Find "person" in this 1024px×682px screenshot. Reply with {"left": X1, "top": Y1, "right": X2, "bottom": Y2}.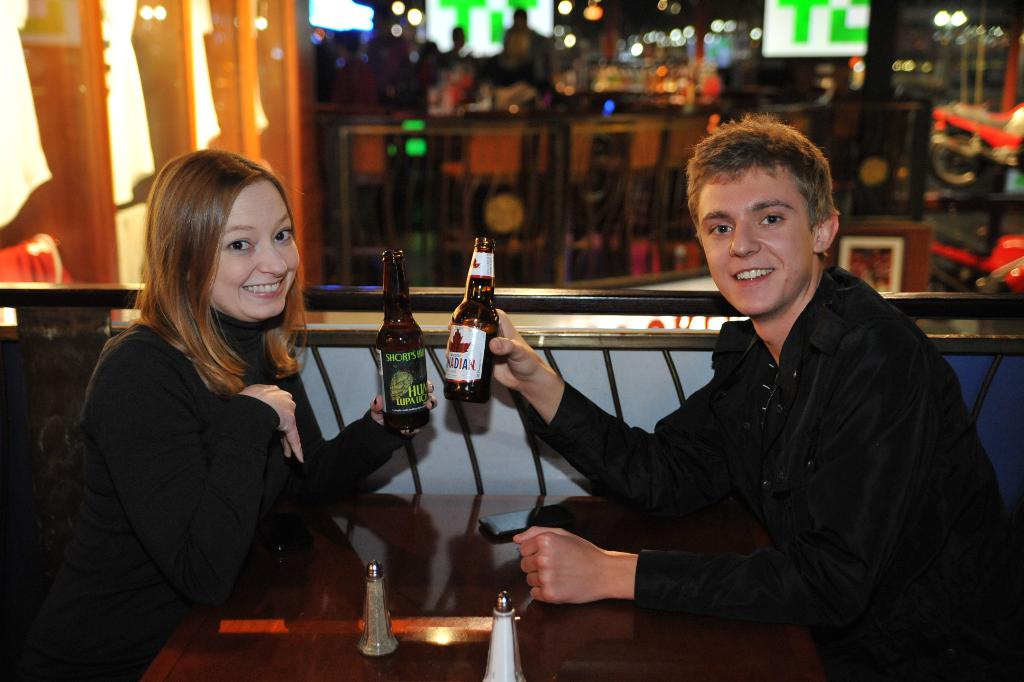
{"left": 521, "top": 123, "right": 1018, "bottom": 653}.
